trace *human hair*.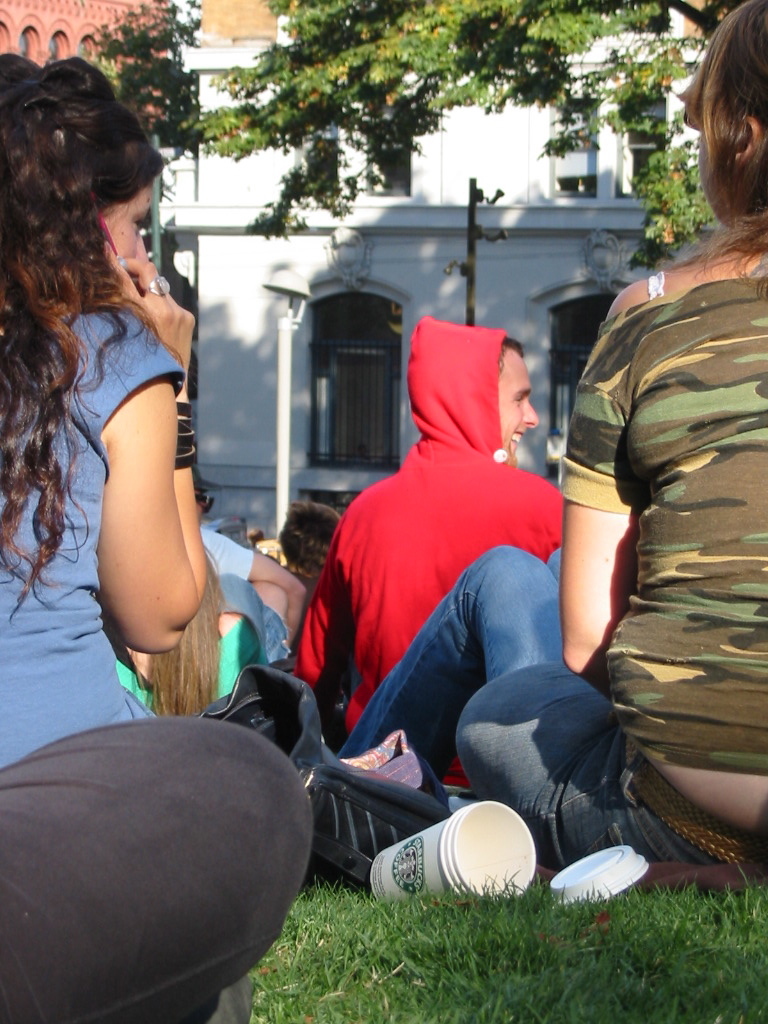
Traced to left=0, top=53, right=165, bottom=606.
